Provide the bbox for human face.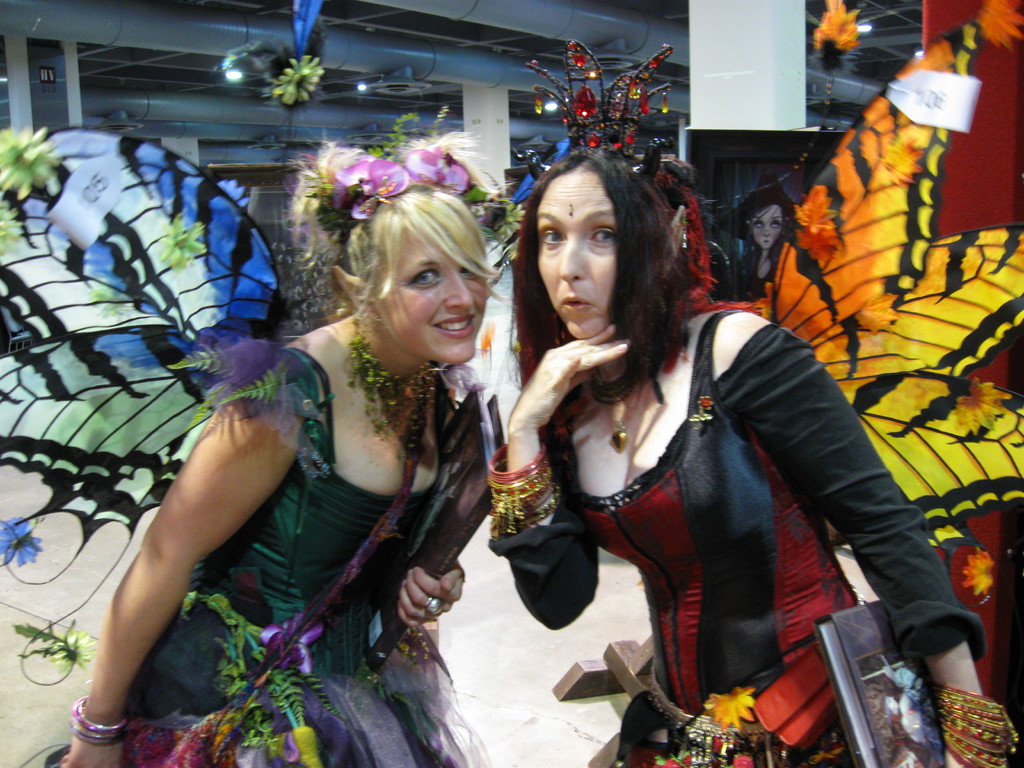
755, 204, 785, 246.
